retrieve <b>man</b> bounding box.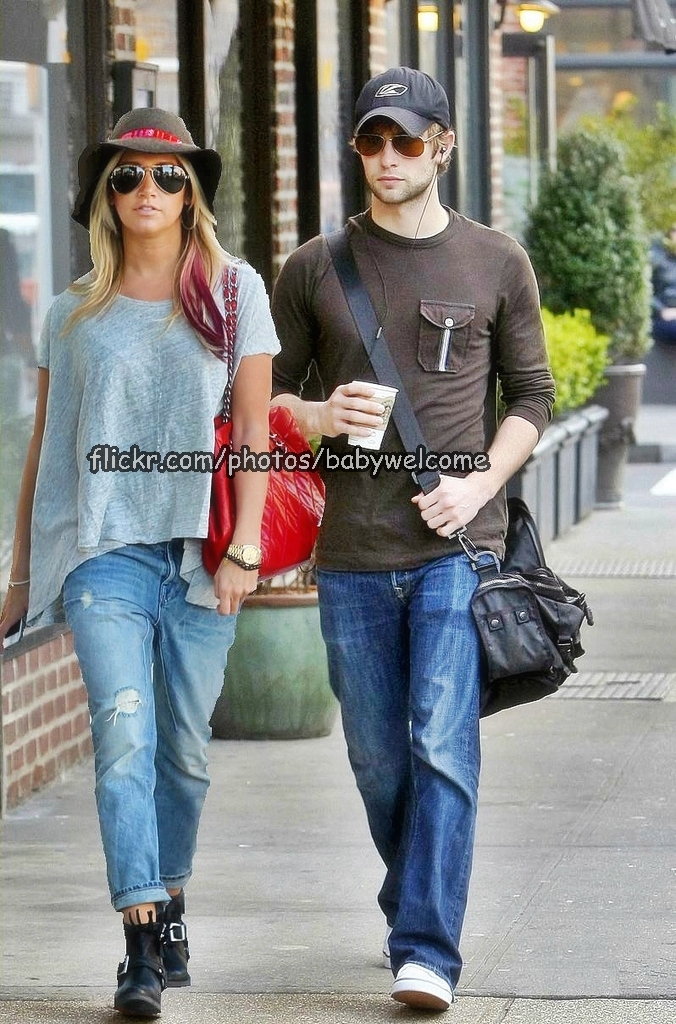
Bounding box: <region>248, 78, 577, 960</region>.
